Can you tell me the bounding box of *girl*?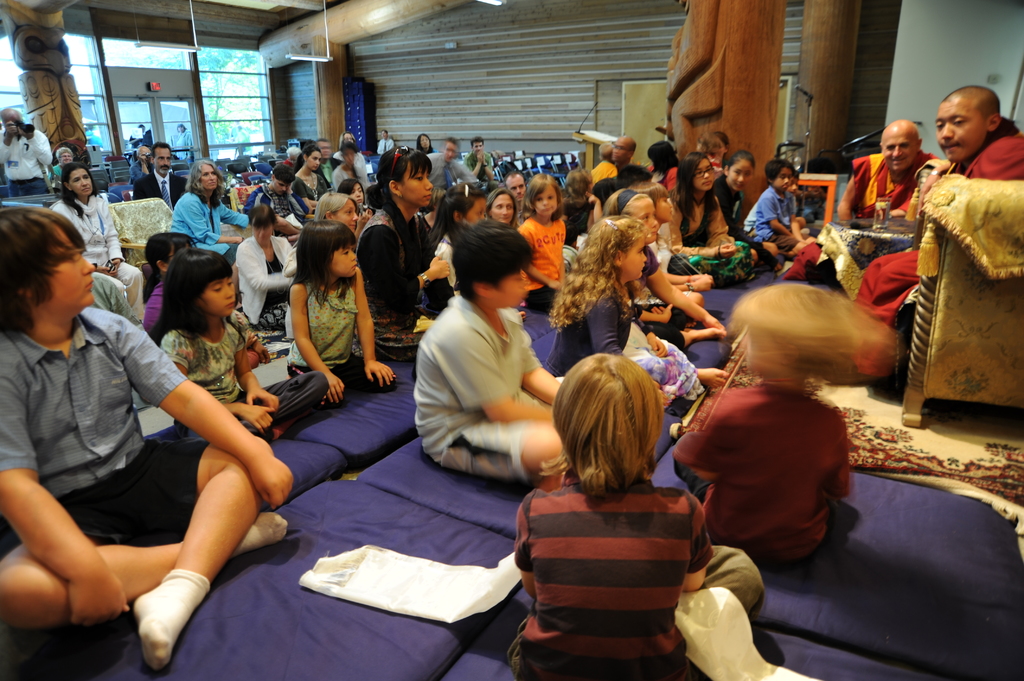
[675, 152, 729, 257].
